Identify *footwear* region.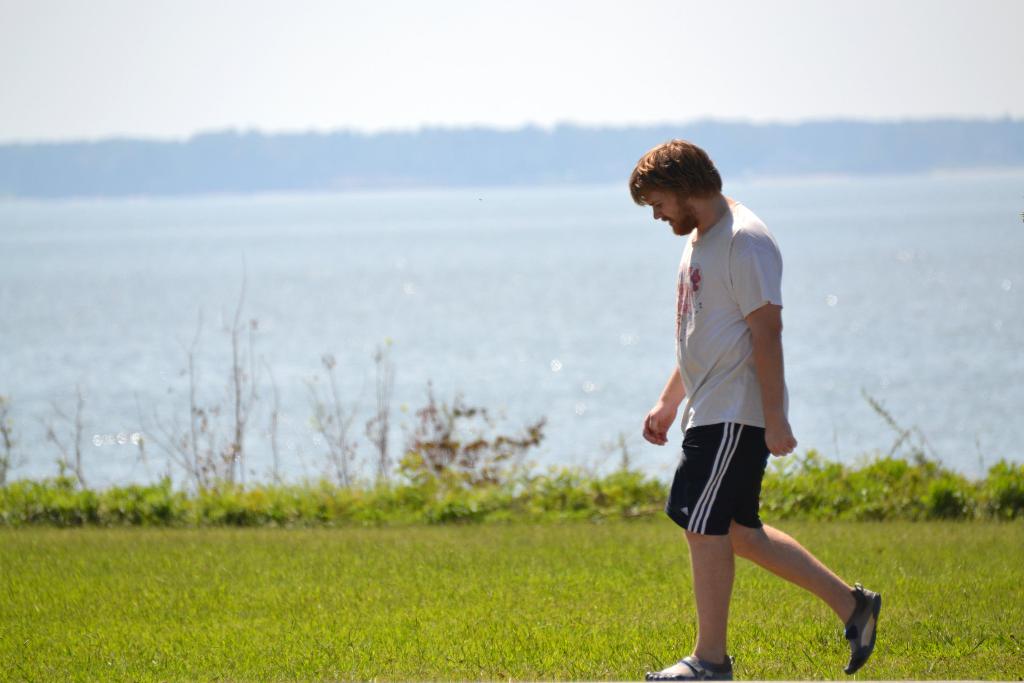
Region: (x1=838, y1=577, x2=882, y2=673).
